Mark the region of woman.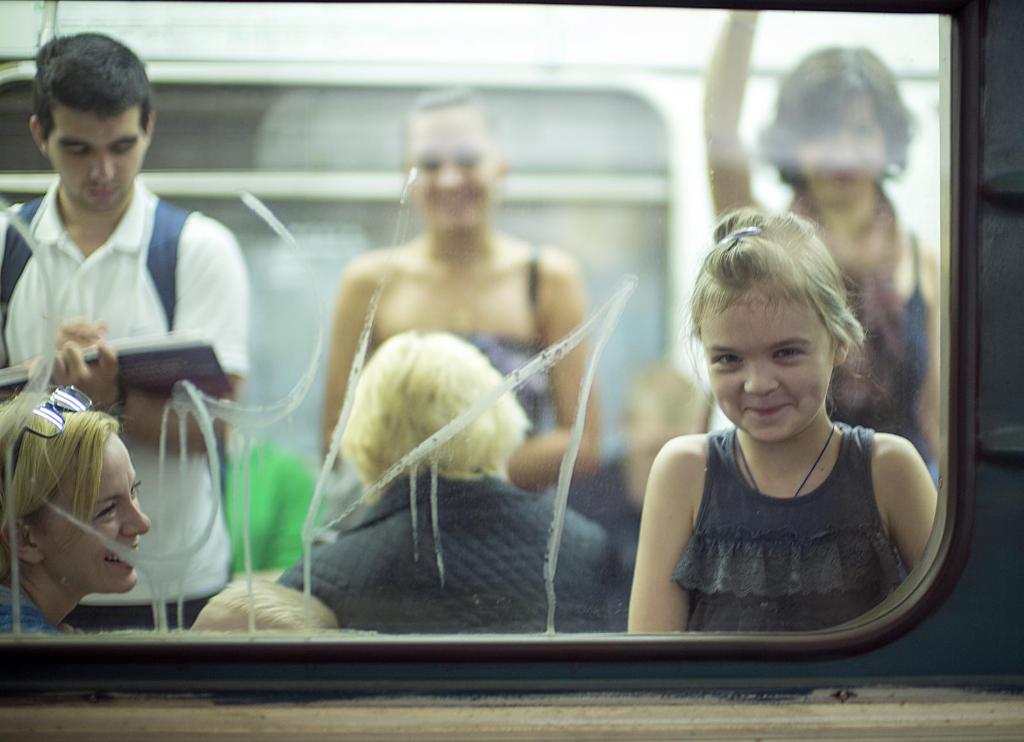
Region: [321,83,598,507].
